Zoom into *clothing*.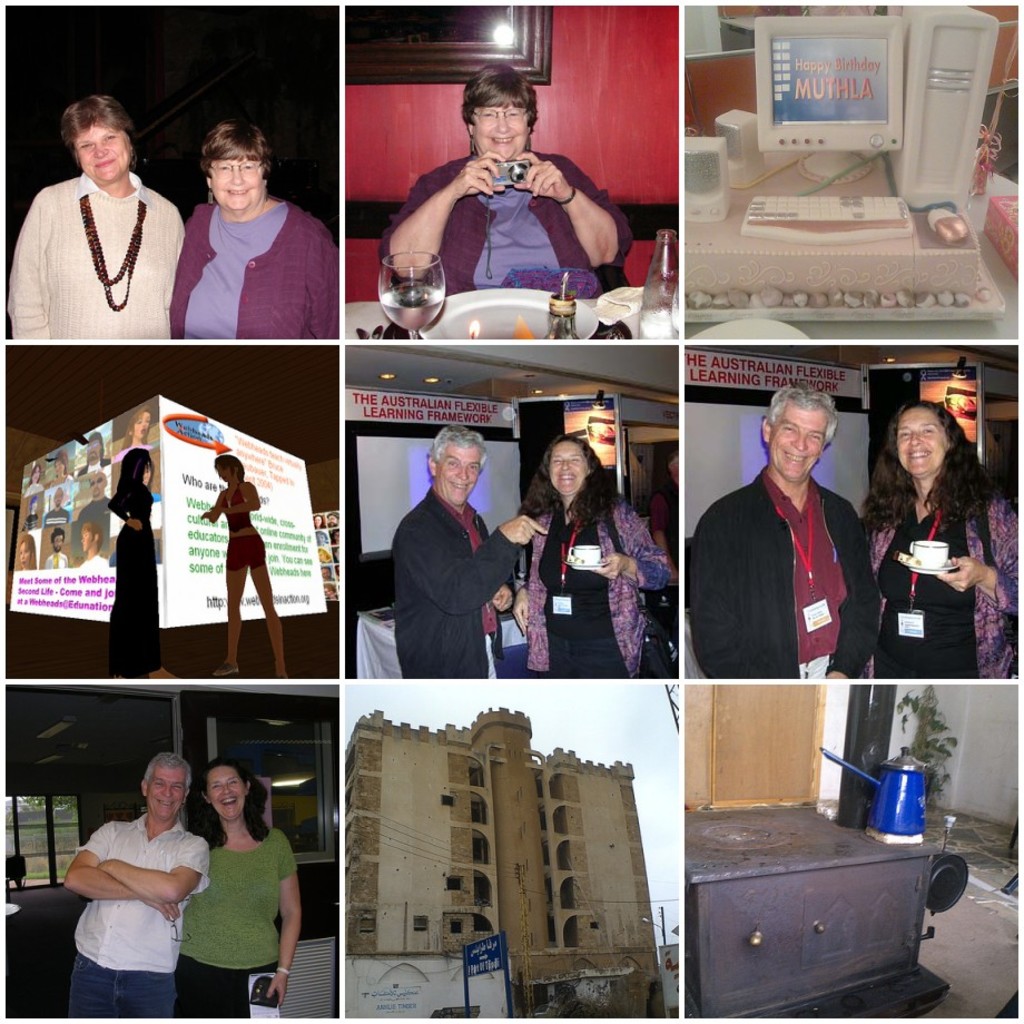
Zoom target: [67, 811, 211, 1014].
